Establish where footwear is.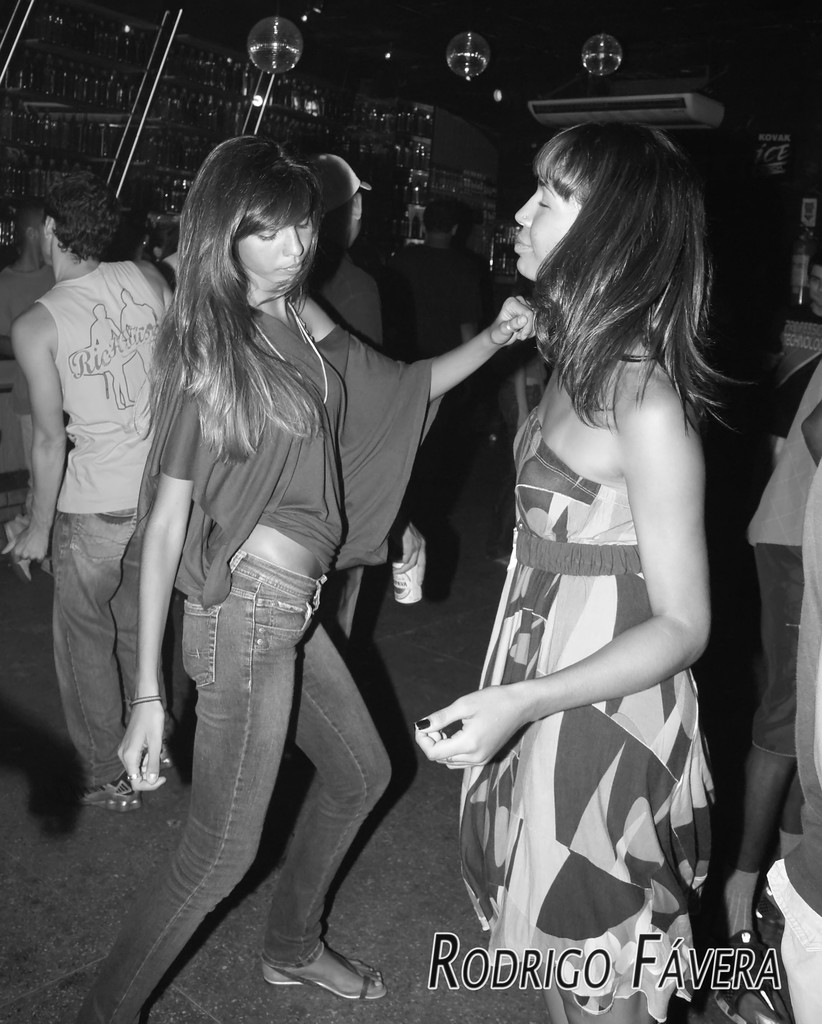
Established at (72,774,141,810).
